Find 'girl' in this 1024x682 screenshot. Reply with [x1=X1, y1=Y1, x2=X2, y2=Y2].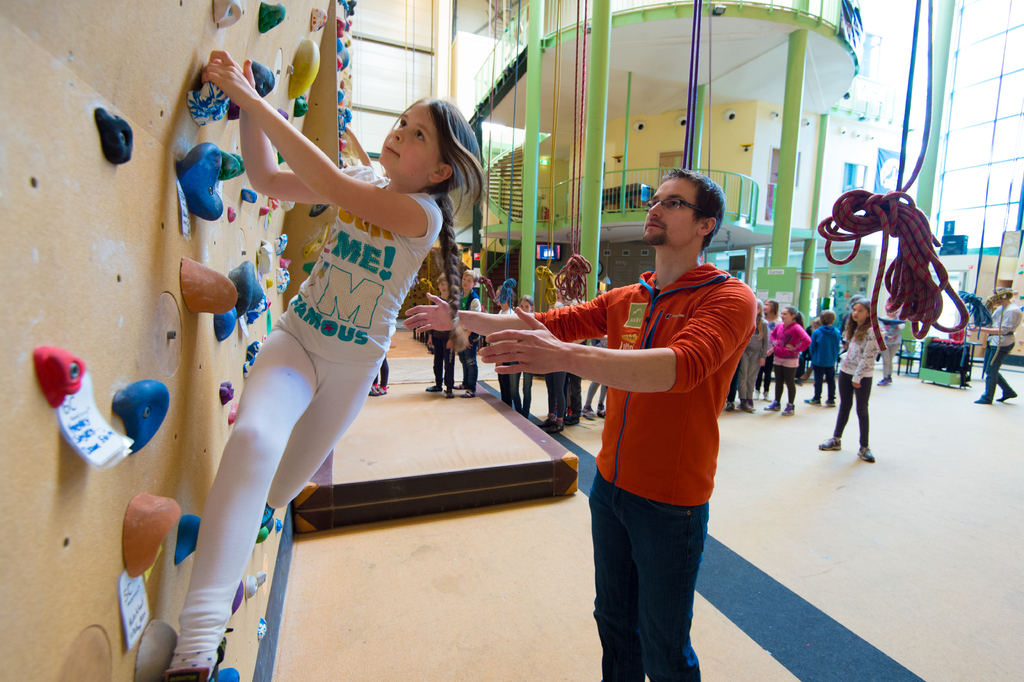
[x1=161, y1=47, x2=489, y2=681].
